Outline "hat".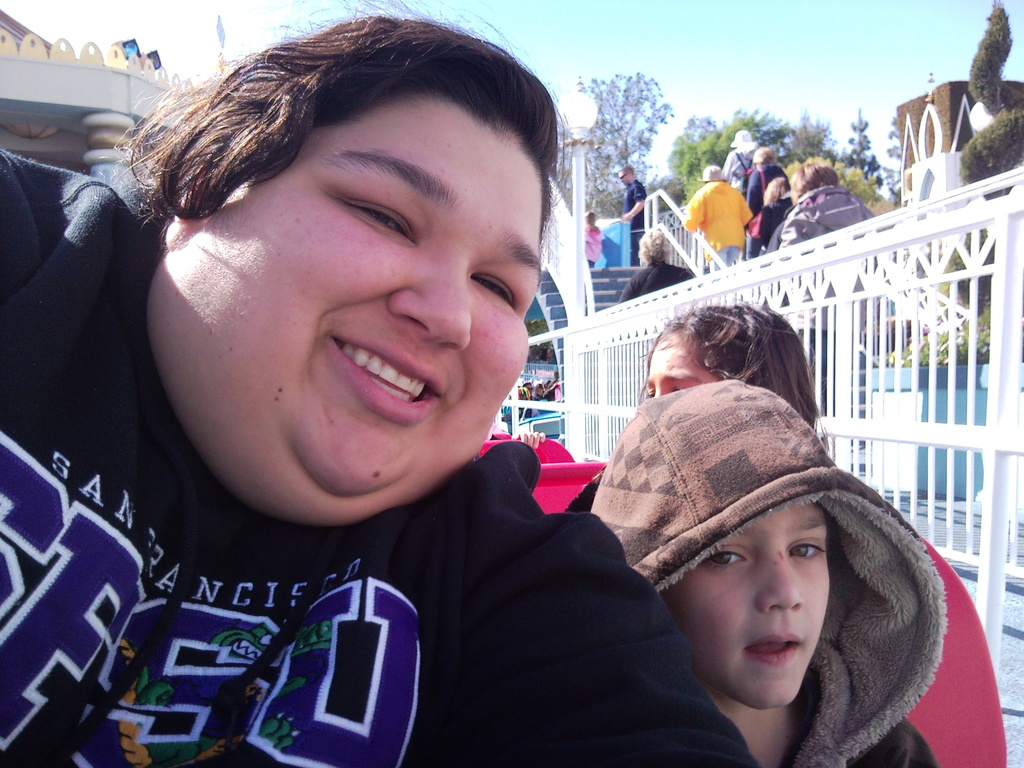
Outline: box=[697, 166, 730, 186].
